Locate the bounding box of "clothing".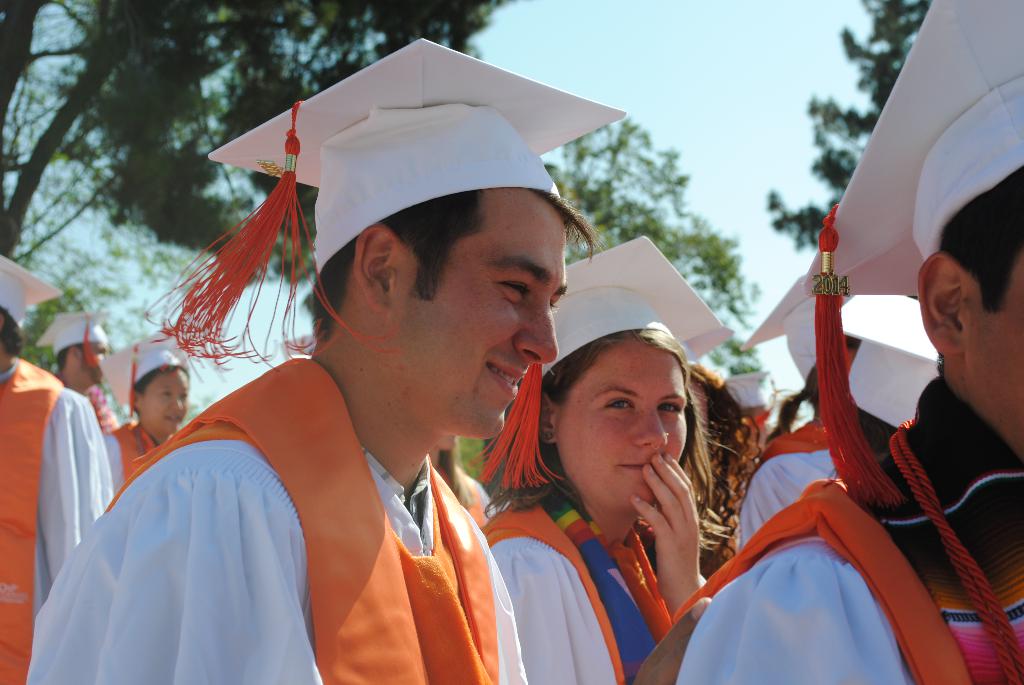
Bounding box: l=732, t=410, r=858, b=541.
